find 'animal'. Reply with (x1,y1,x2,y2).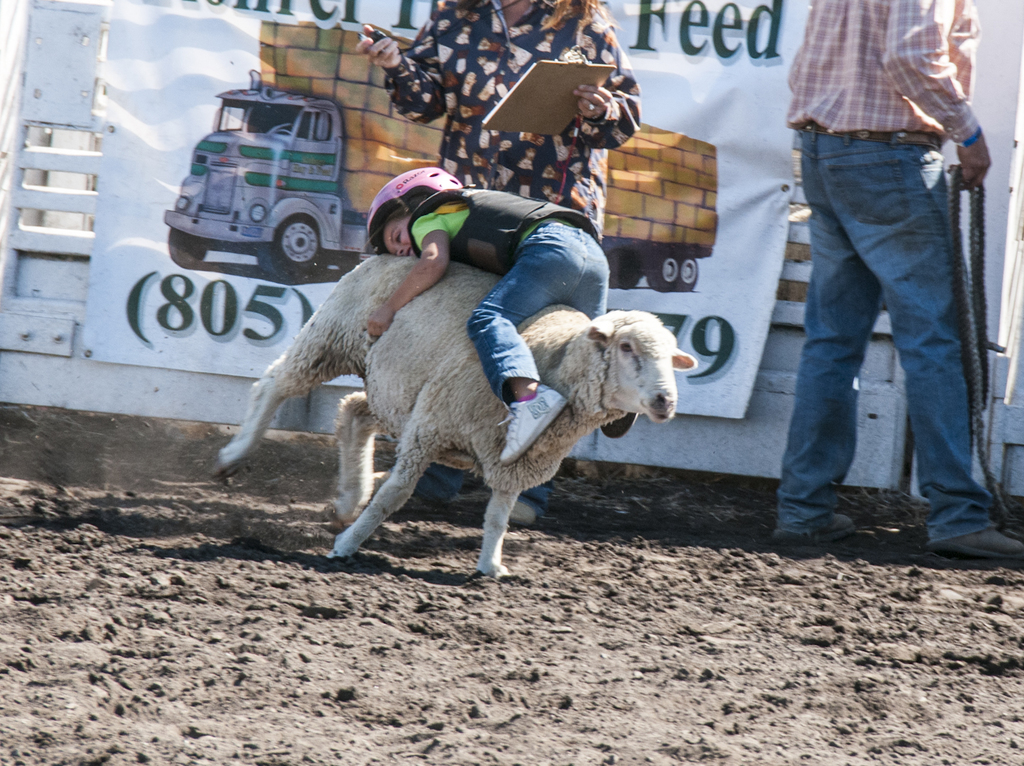
(211,248,698,577).
